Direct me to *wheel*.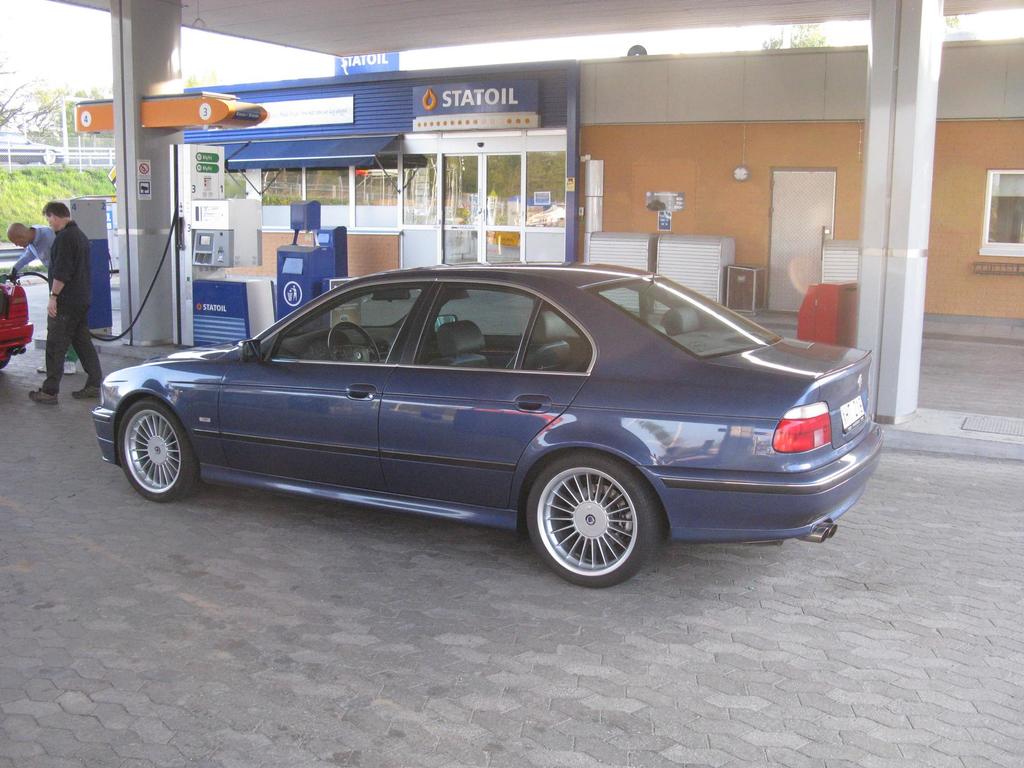
Direction: crop(518, 457, 657, 576).
